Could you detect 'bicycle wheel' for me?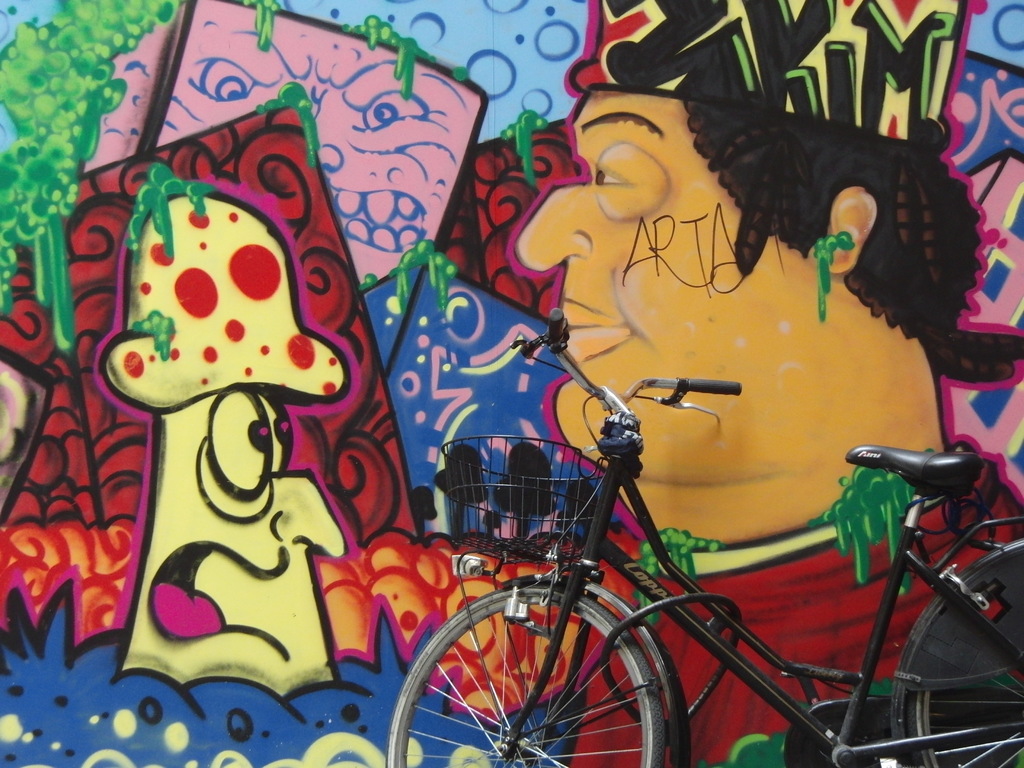
Detection result: Rect(408, 588, 684, 767).
